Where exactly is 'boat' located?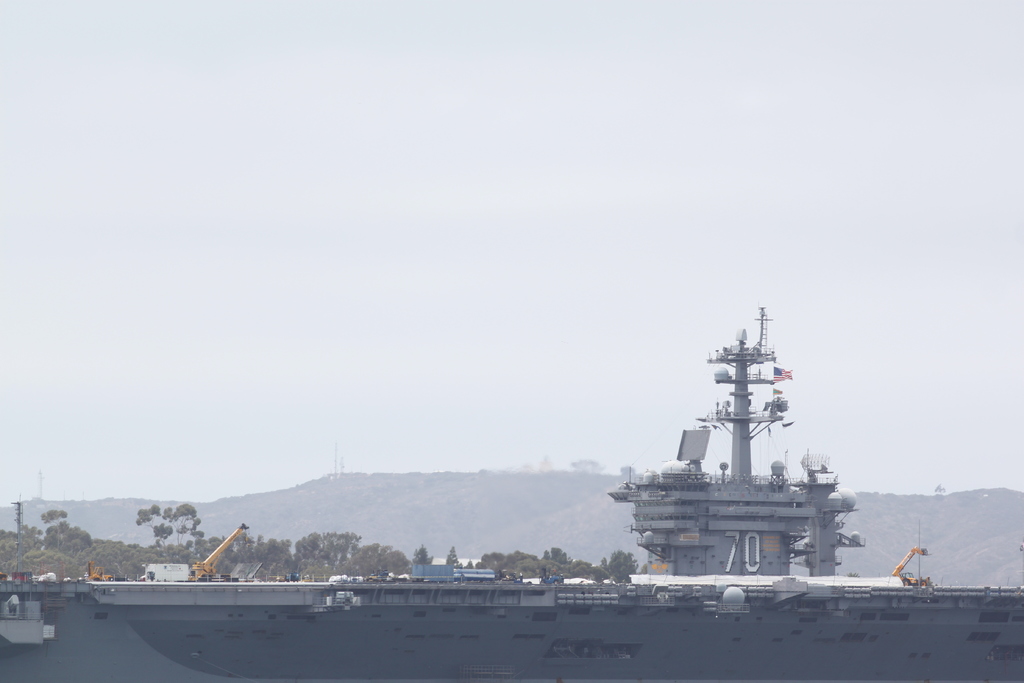
Its bounding box is locate(610, 316, 861, 542).
